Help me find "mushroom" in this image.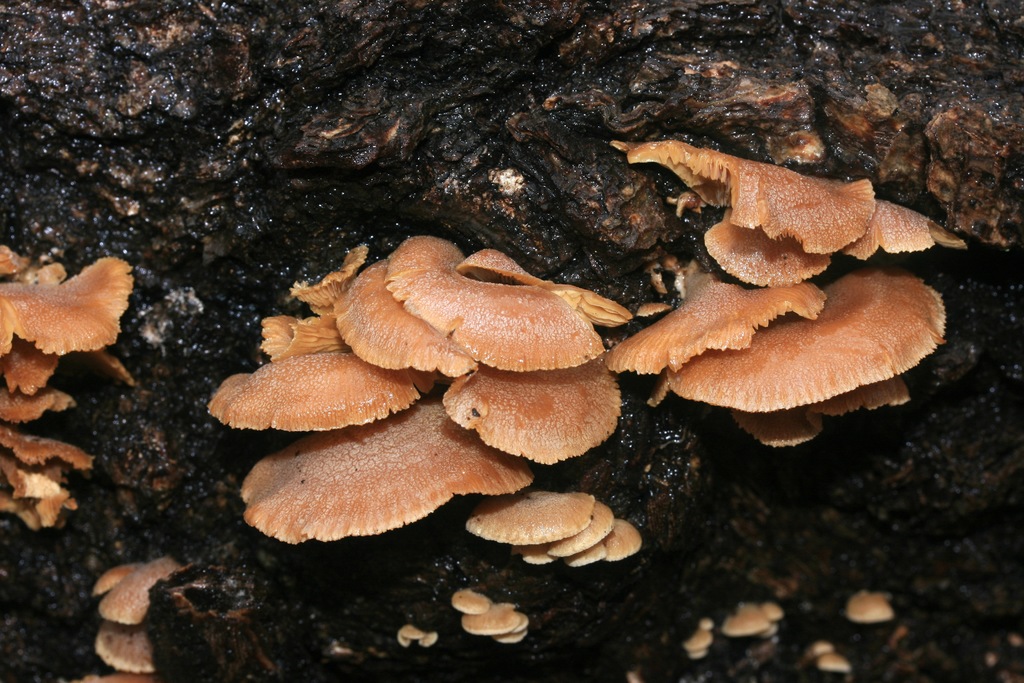
Found it: select_region(203, 345, 429, 431).
